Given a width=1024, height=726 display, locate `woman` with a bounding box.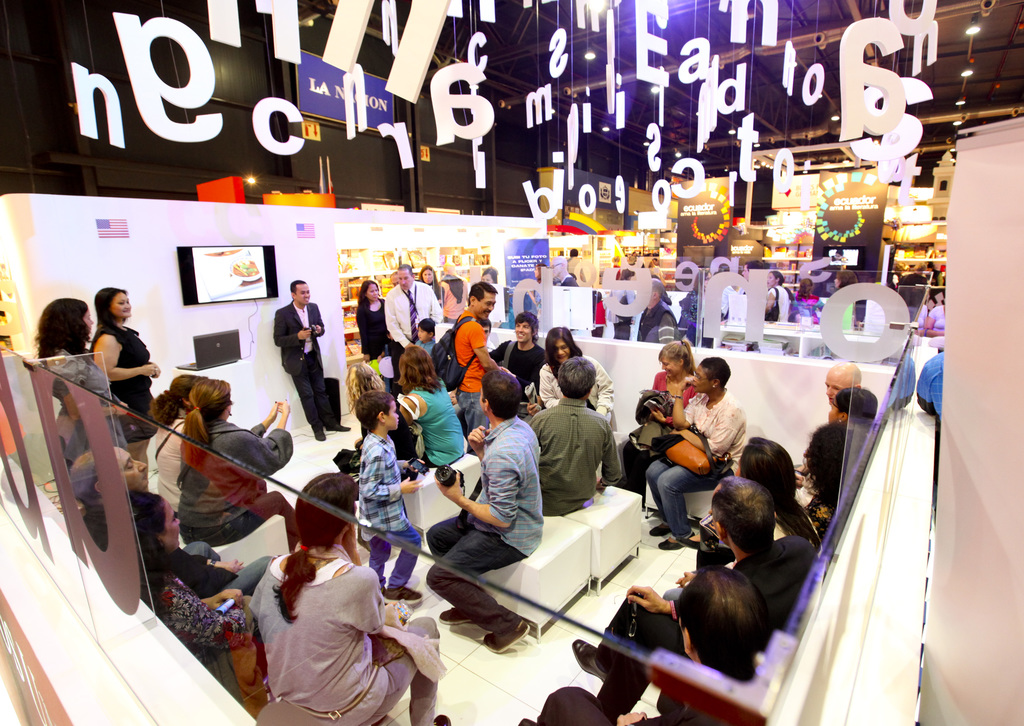
Located: bbox=(695, 432, 822, 572).
